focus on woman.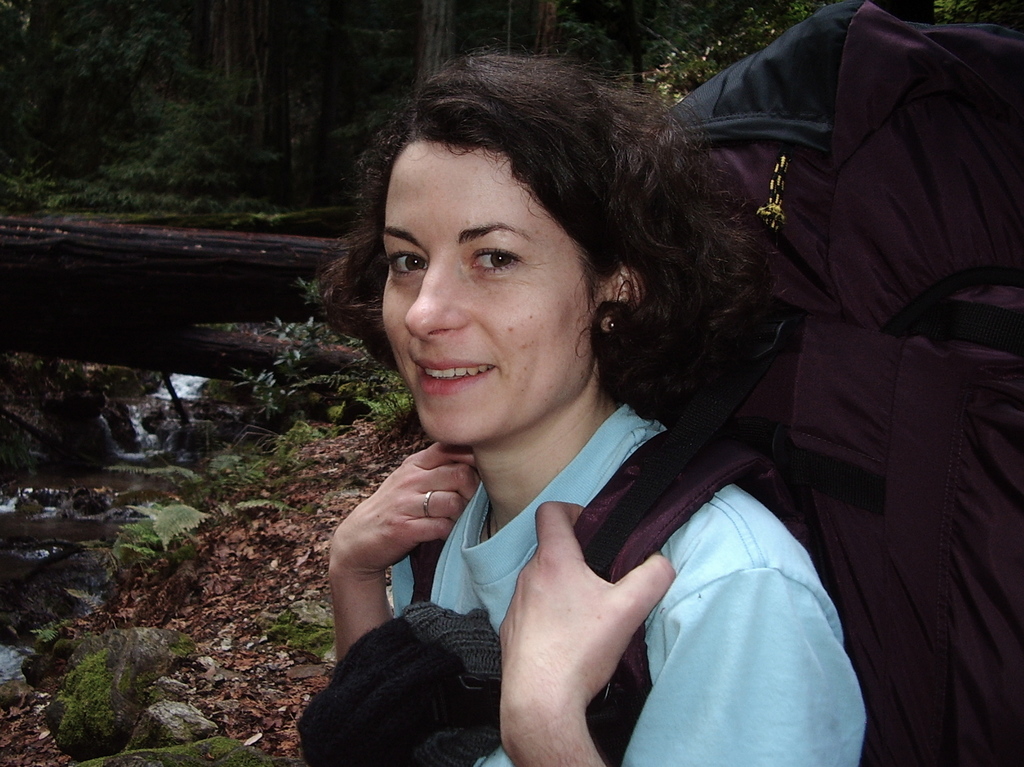
Focused at box=[281, 20, 875, 766].
